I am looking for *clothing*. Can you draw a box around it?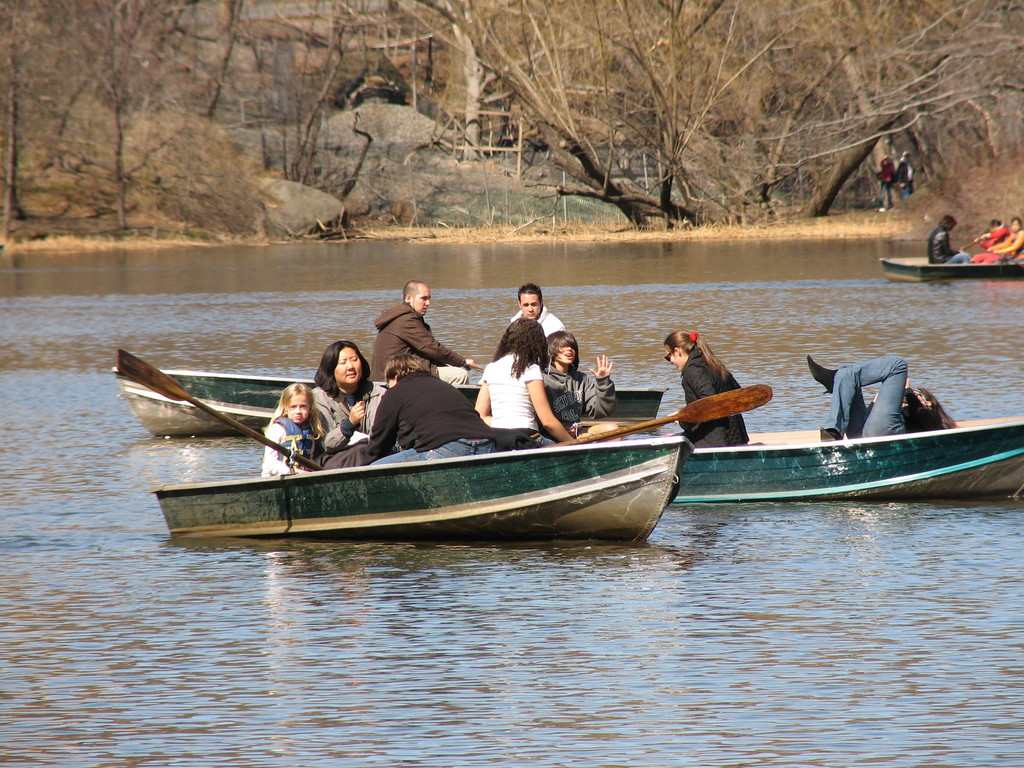
Sure, the bounding box is 984, 223, 1011, 250.
